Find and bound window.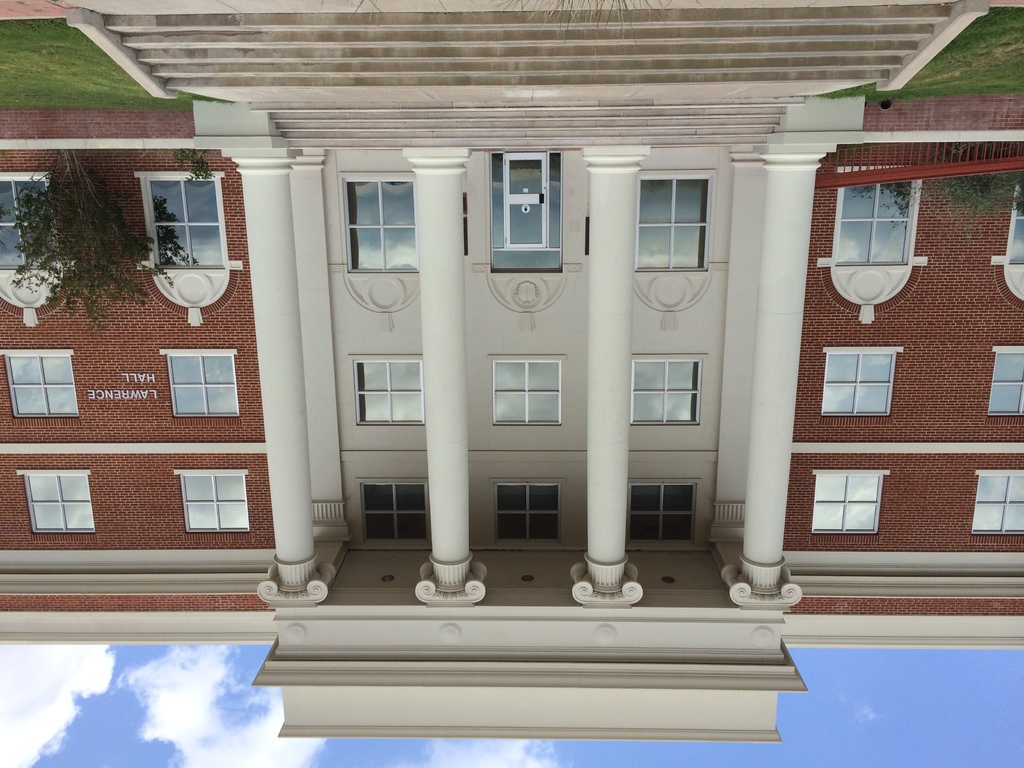
Bound: x1=626 y1=482 x2=692 y2=545.
